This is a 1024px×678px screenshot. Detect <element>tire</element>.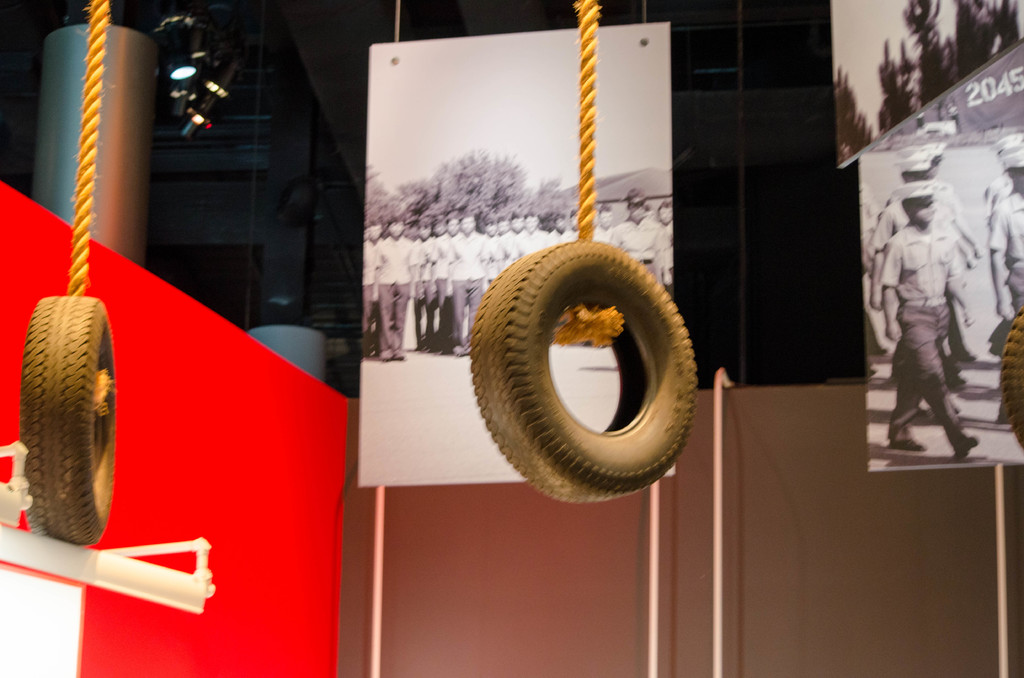
<region>467, 237, 703, 506</region>.
